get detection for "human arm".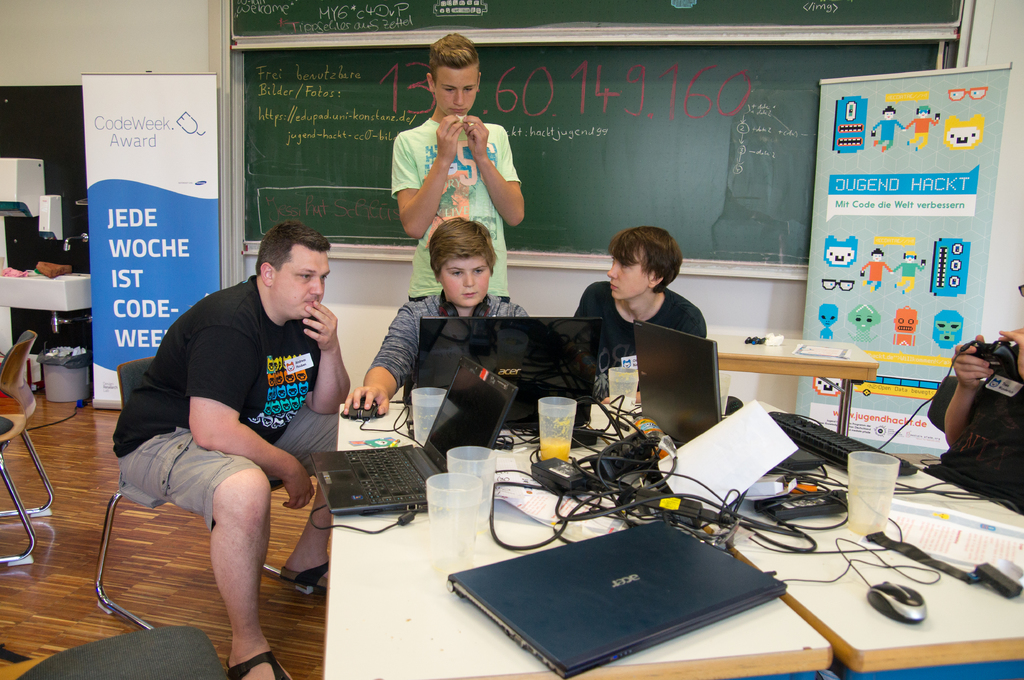
Detection: l=572, t=283, r=598, b=319.
